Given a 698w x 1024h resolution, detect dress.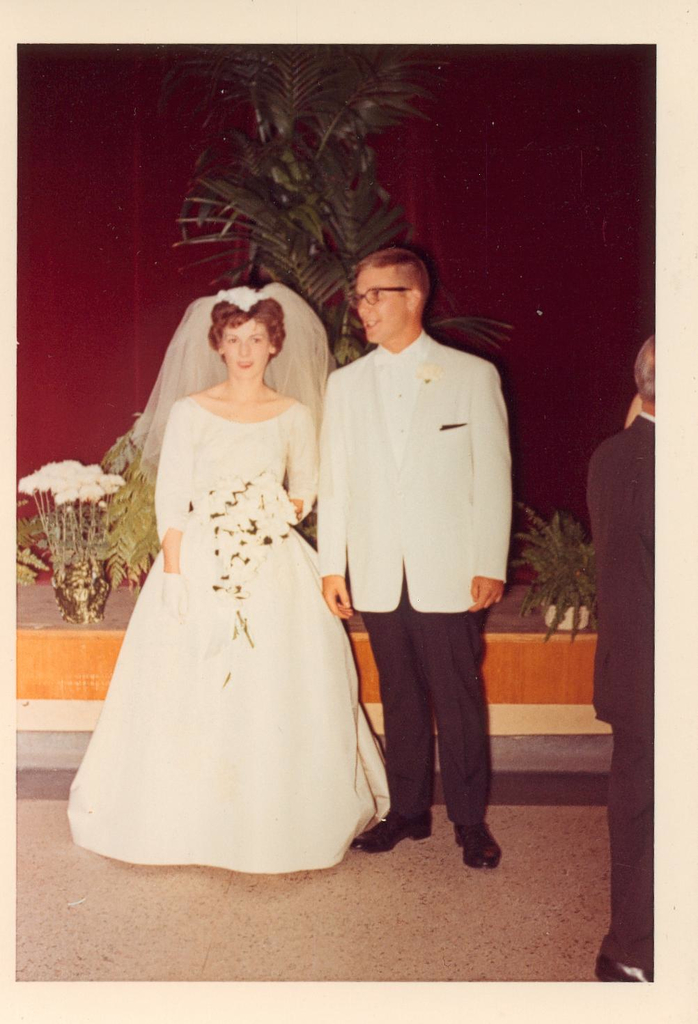
l=69, t=396, r=392, b=882.
